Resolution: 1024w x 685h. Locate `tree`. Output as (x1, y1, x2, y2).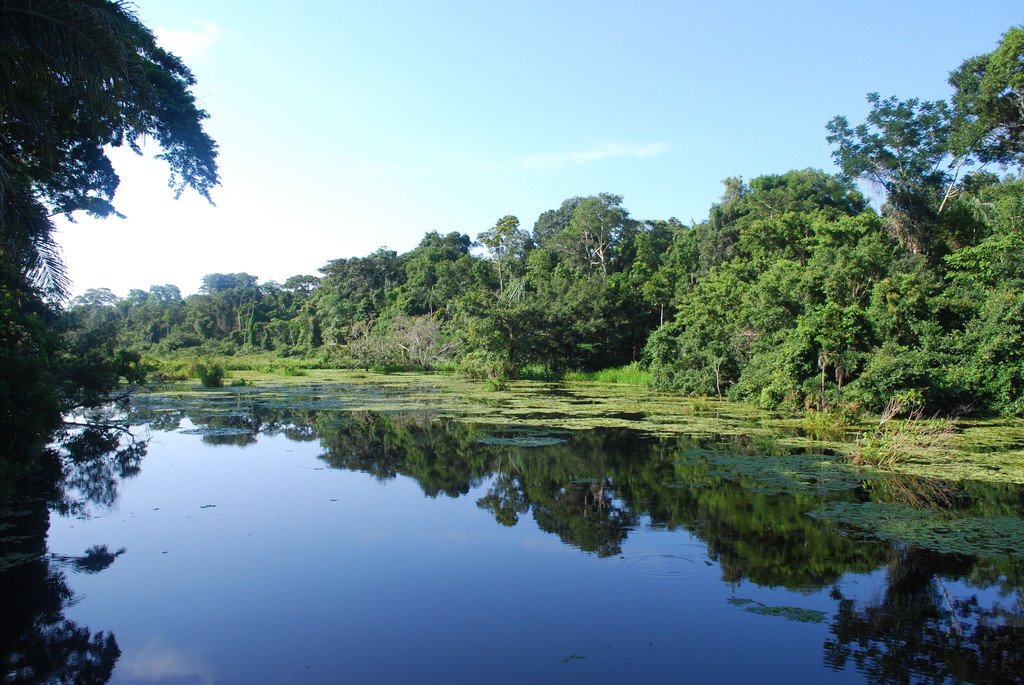
(698, 169, 872, 372).
